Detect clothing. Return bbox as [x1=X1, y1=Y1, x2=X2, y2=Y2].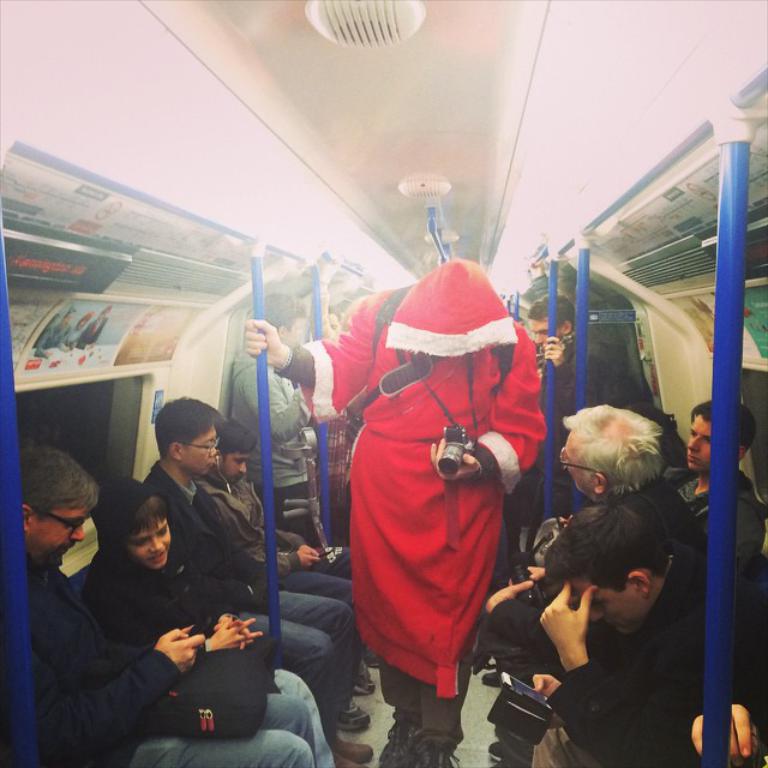
[x1=18, y1=539, x2=270, y2=767].
